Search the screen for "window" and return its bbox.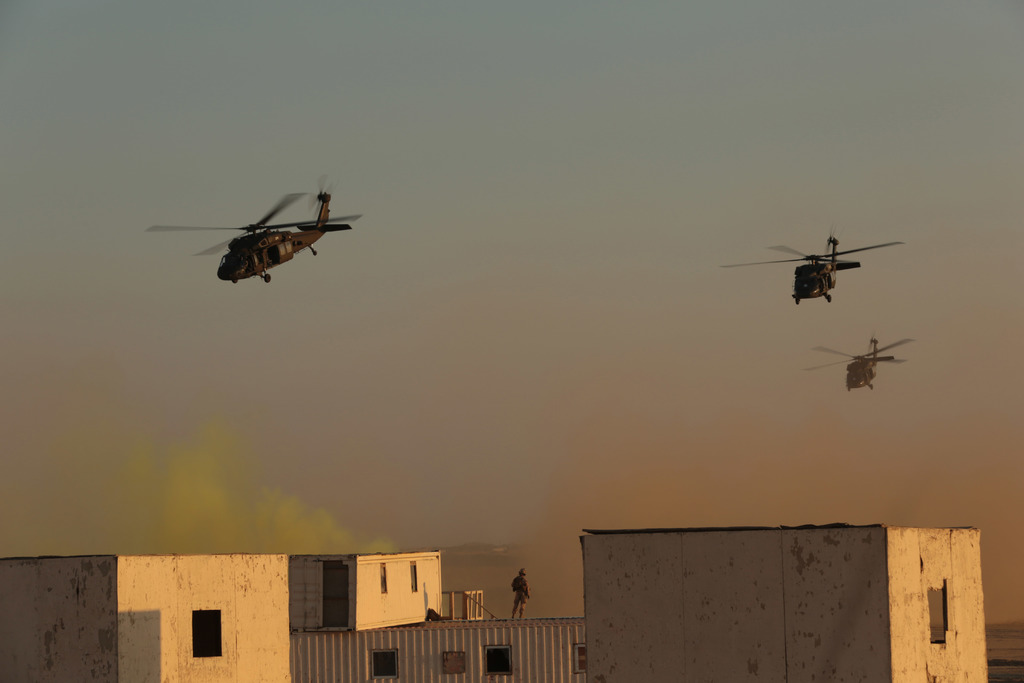
Found: (x1=482, y1=638, x2=517, y2=680).
